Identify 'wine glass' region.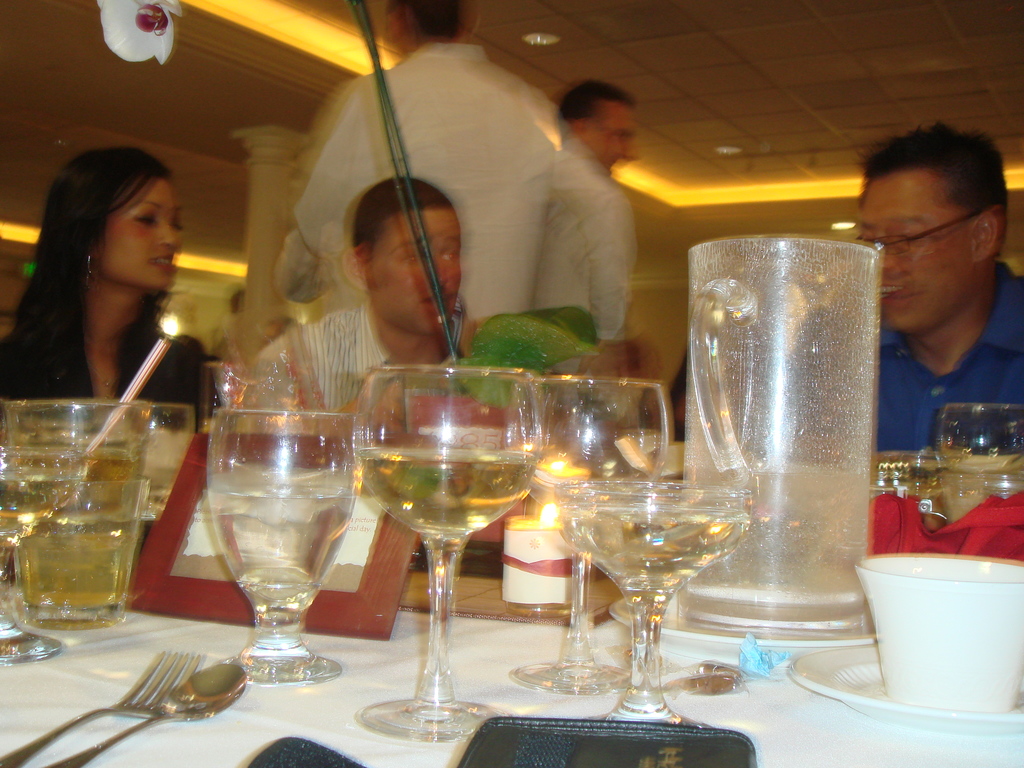
Region: [204,408,360,685].
